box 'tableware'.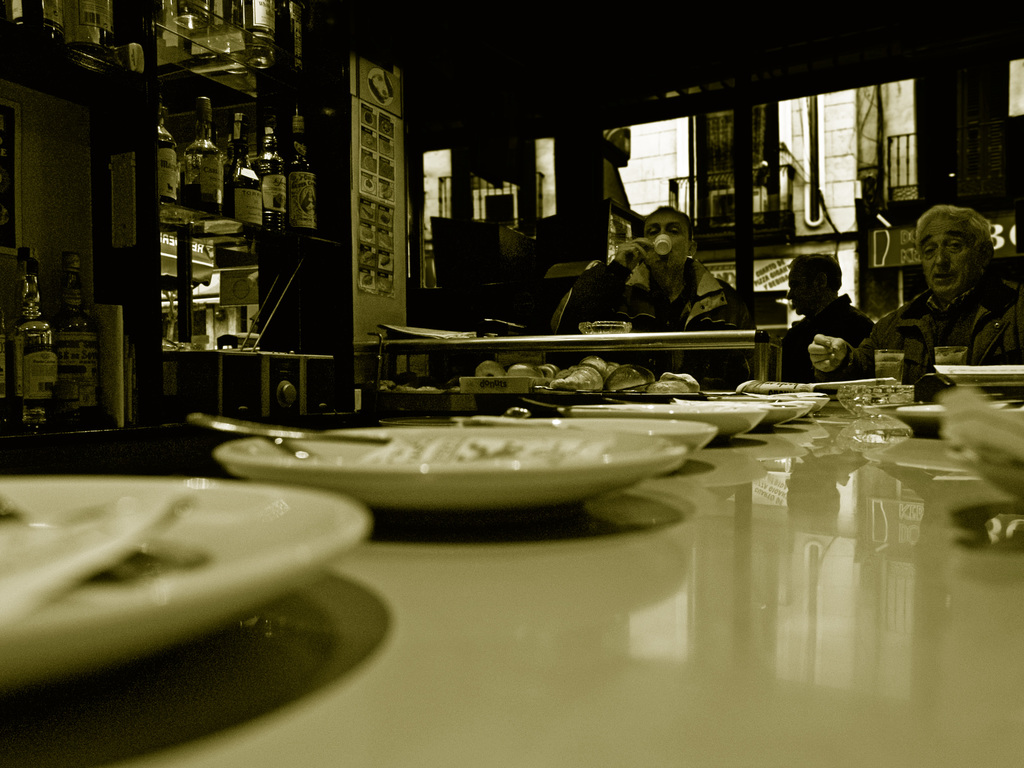
728 396 816 426.
